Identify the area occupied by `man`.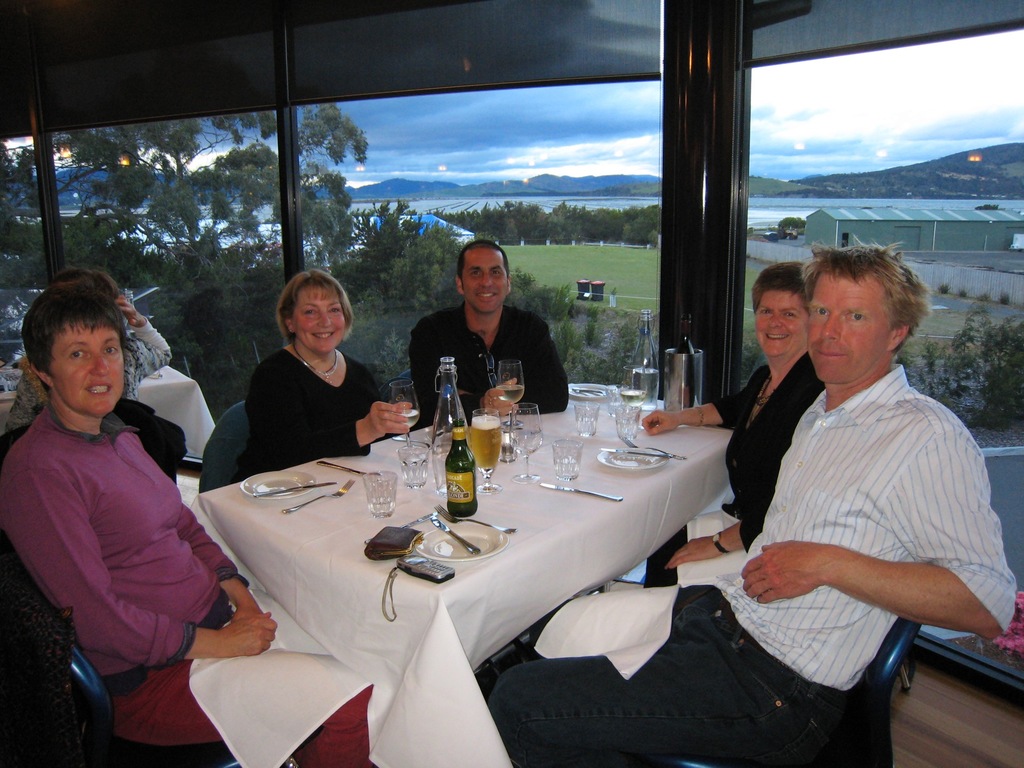
Area: box(397, 246, 572, 418).
